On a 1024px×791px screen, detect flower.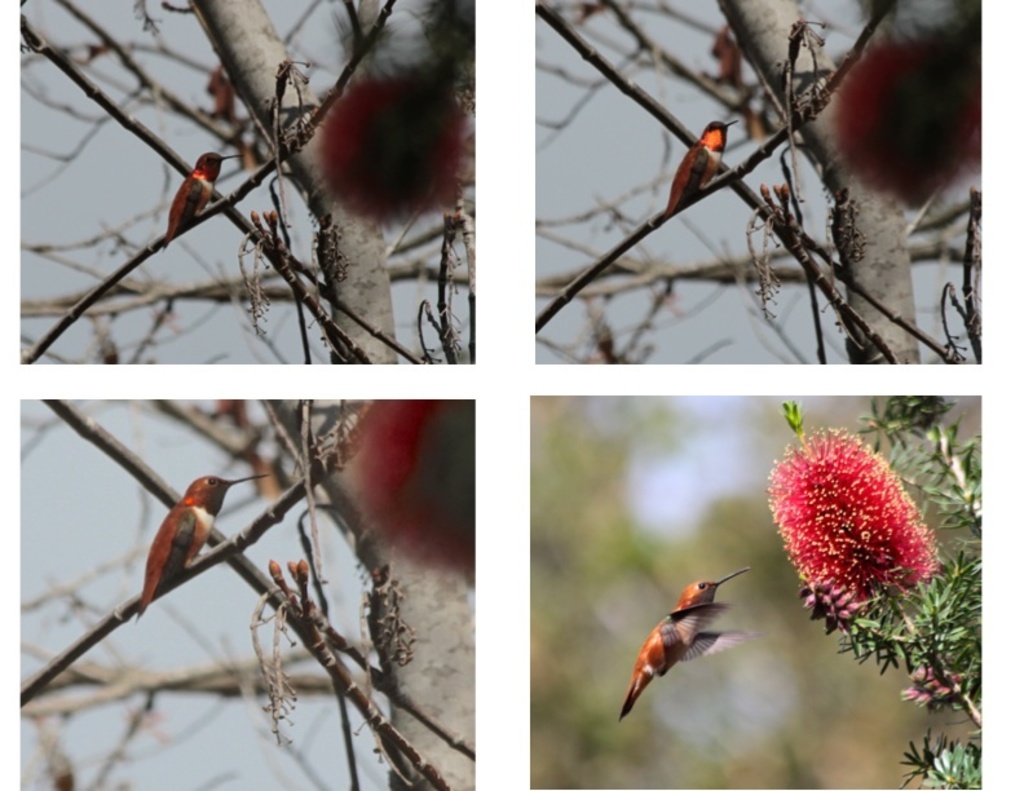
x1=764 y1=412 x2=944 y2=651.
